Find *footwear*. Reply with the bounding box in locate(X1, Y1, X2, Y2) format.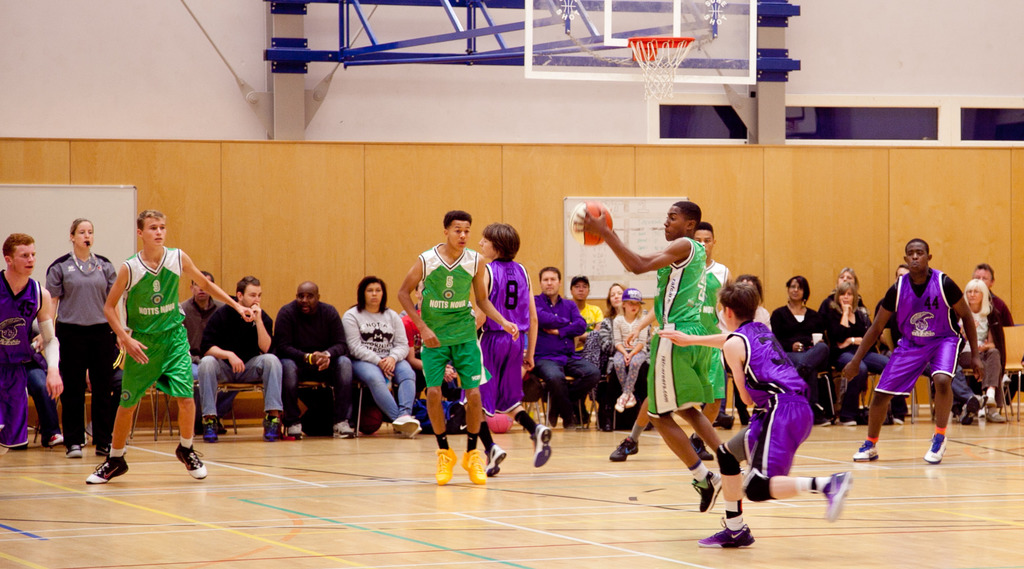
locate(719, 413, 736, 429).
